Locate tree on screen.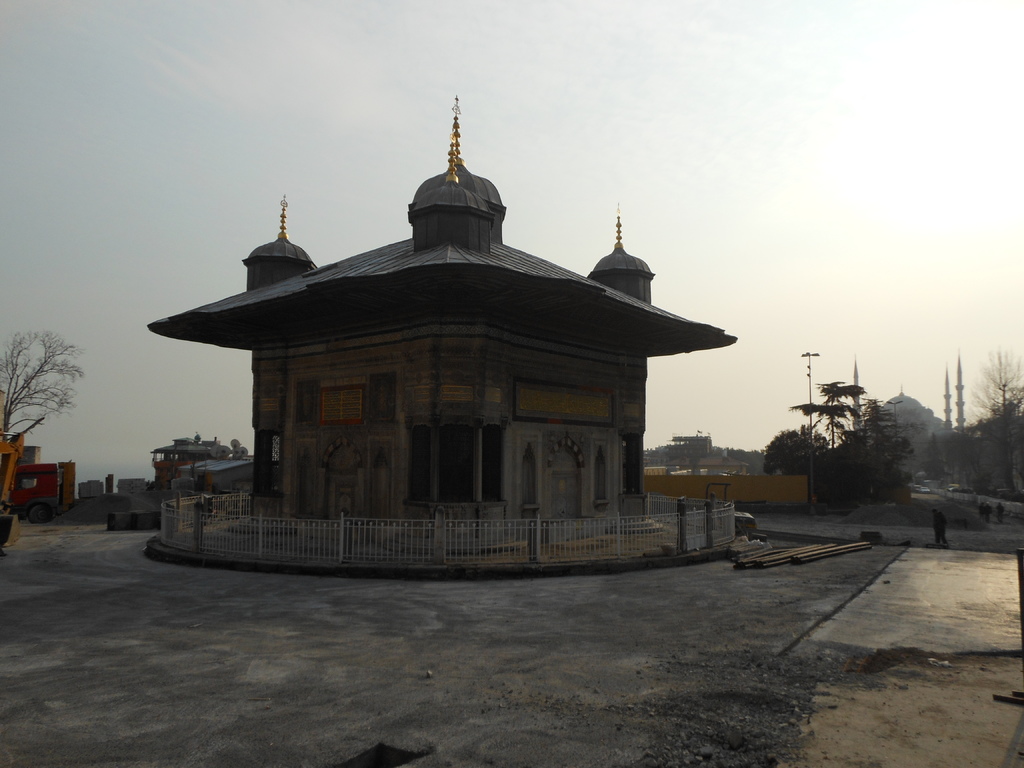
On screen at l=758, t=427, r=824, b=479.
